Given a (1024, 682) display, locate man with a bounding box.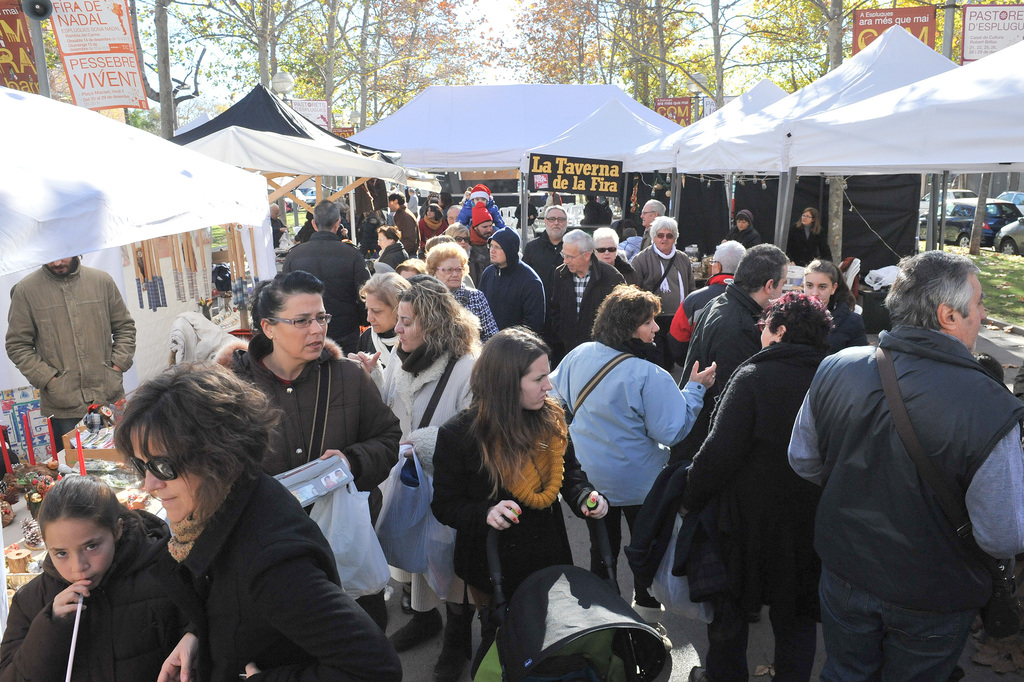
Located: x1=579 y1=193 x2=610 y2=227.
